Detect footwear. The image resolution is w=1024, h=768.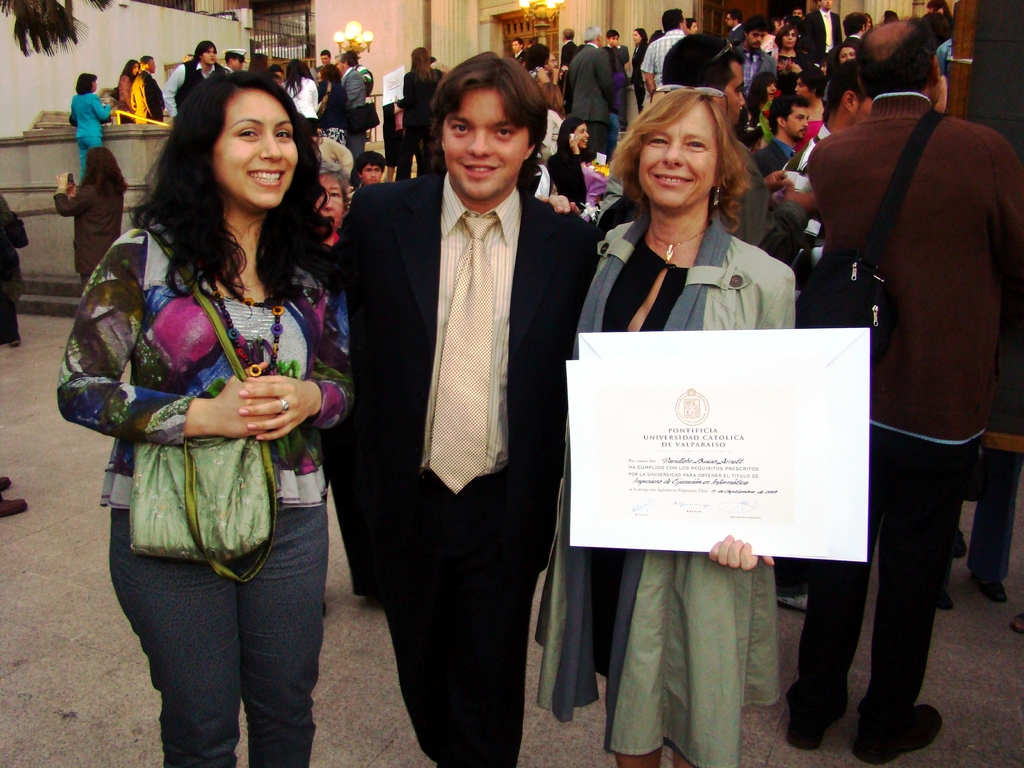
941,588,955,607.
